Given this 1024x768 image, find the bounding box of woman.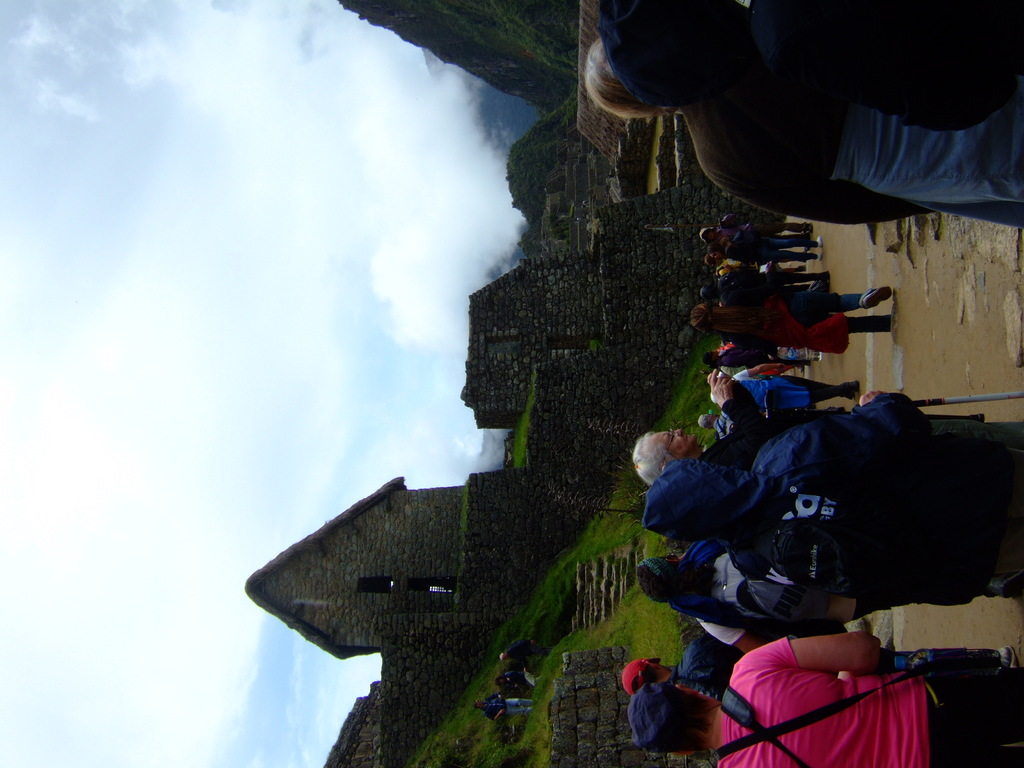
(607,0,1023,286).
